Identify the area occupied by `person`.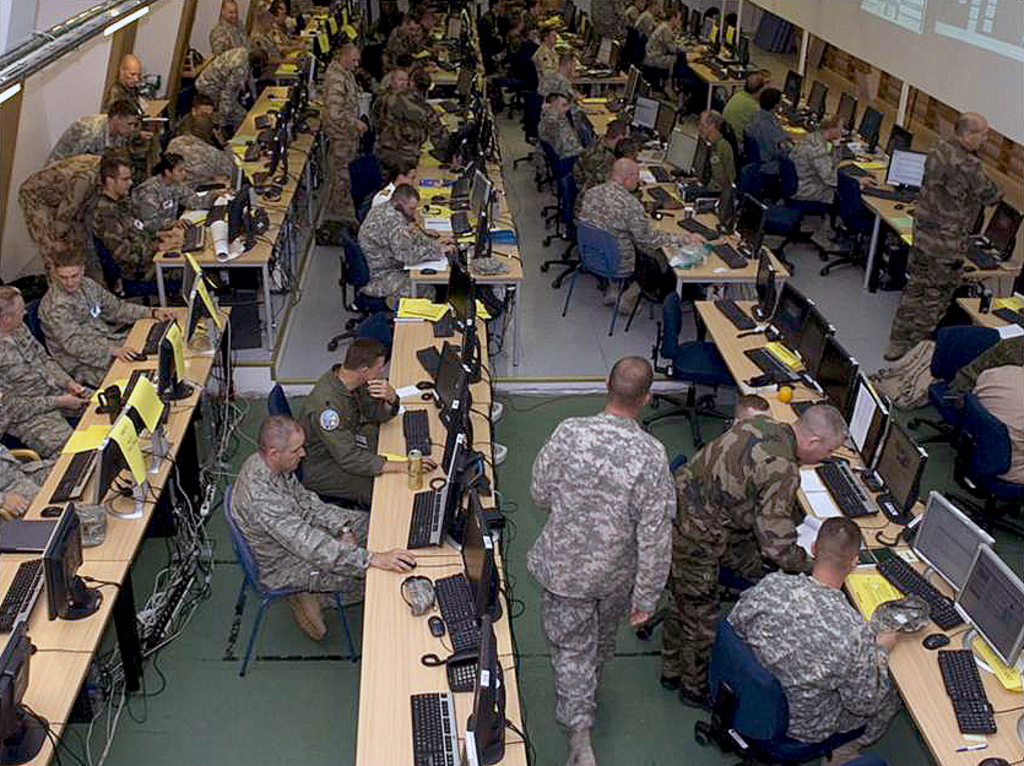
Area: 98:157:194:295.
